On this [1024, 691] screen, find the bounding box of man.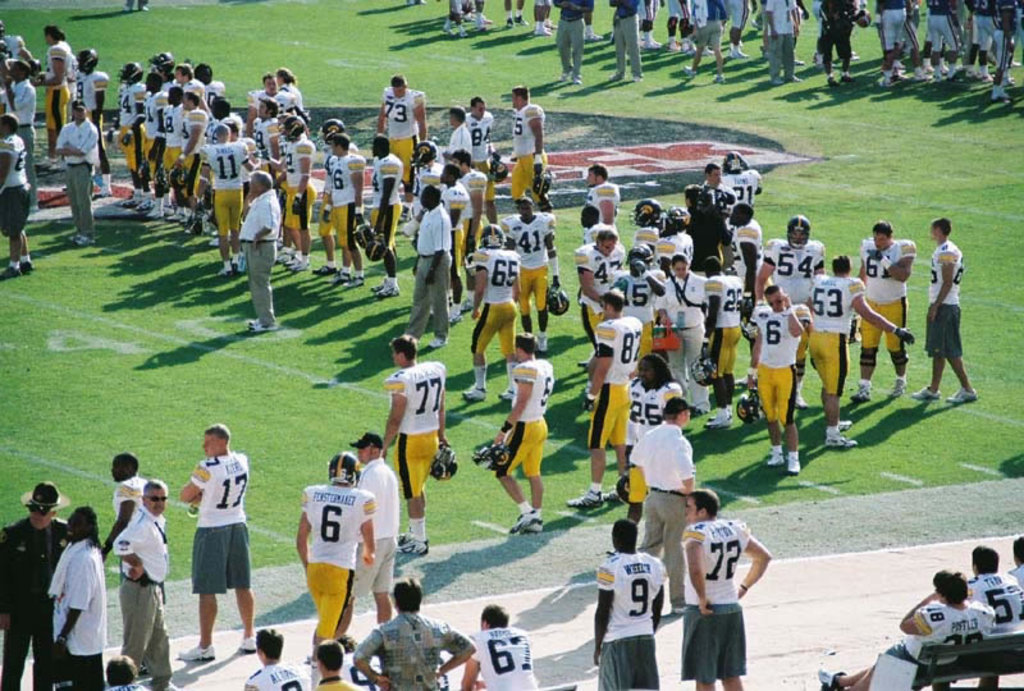
Bounding box: x1=593, y1=521, x2=671, y2=690.
